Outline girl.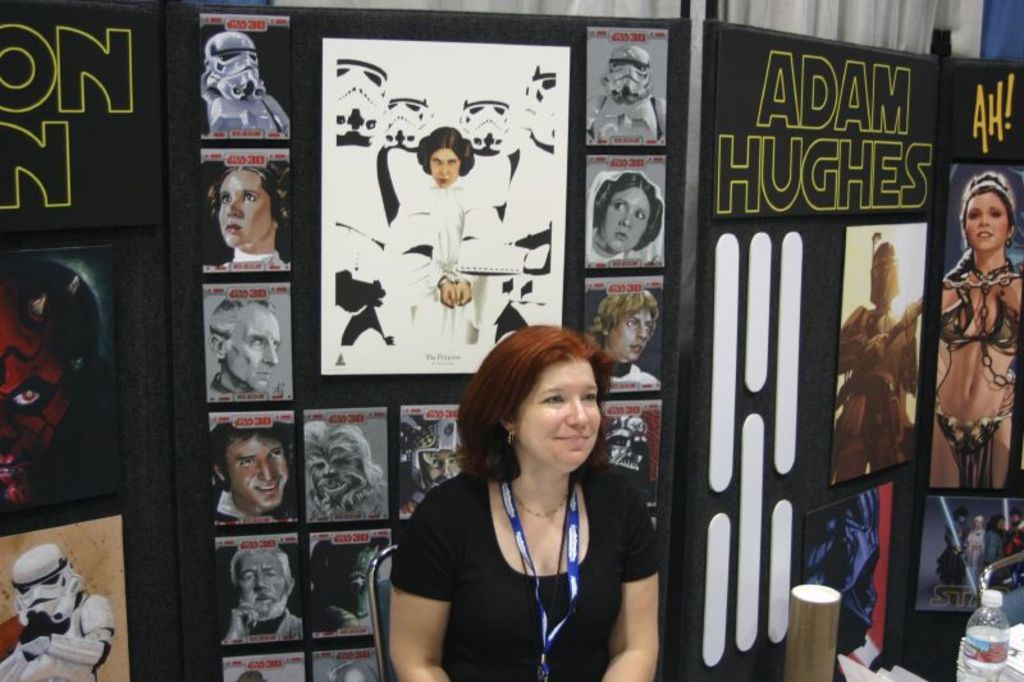
Outline: bbox=(922, 170, 1023, 493).
